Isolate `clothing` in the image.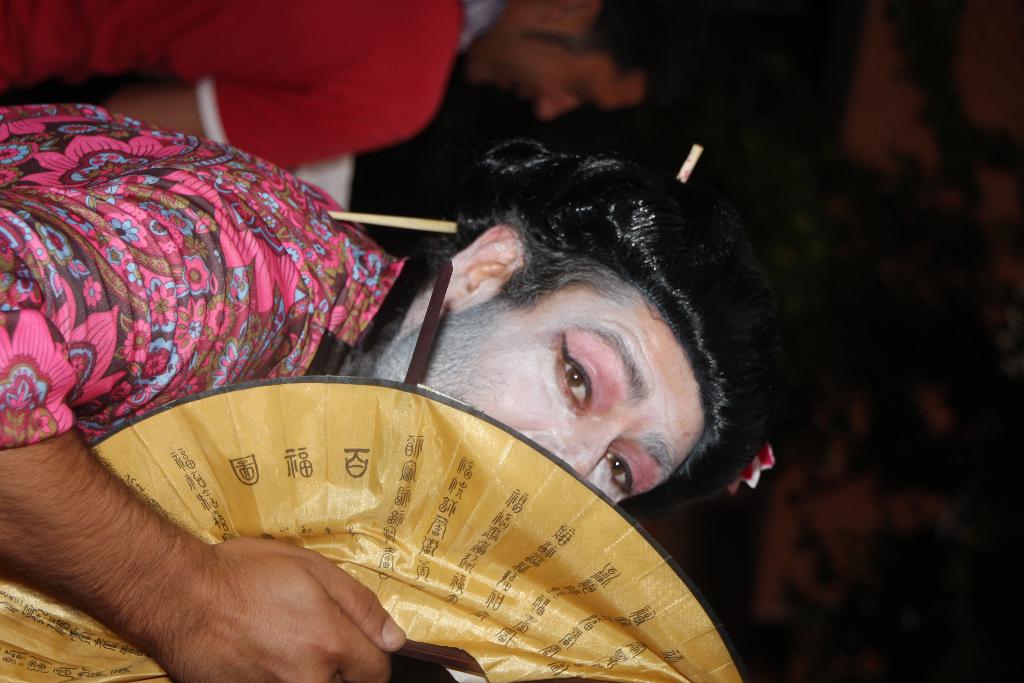
Isolated region: <box>0,99,401,443</box>.
